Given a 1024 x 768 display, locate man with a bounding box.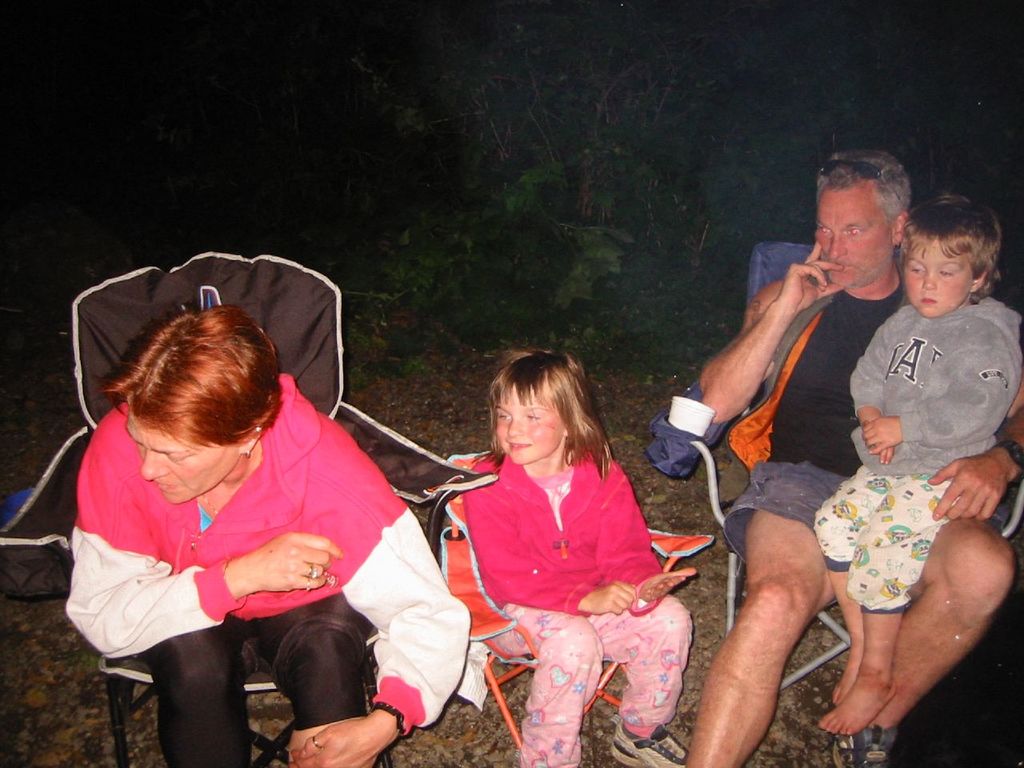
Located: [679, 145, 1013, 767].
